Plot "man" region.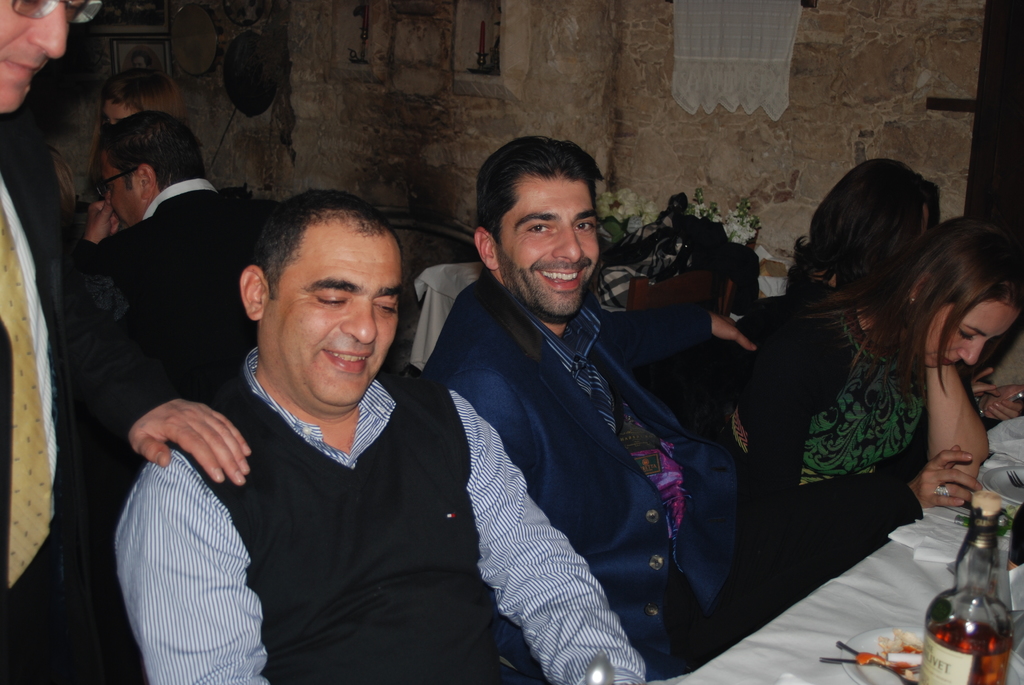
Plotted at locate(69, 114, 263, 453).
